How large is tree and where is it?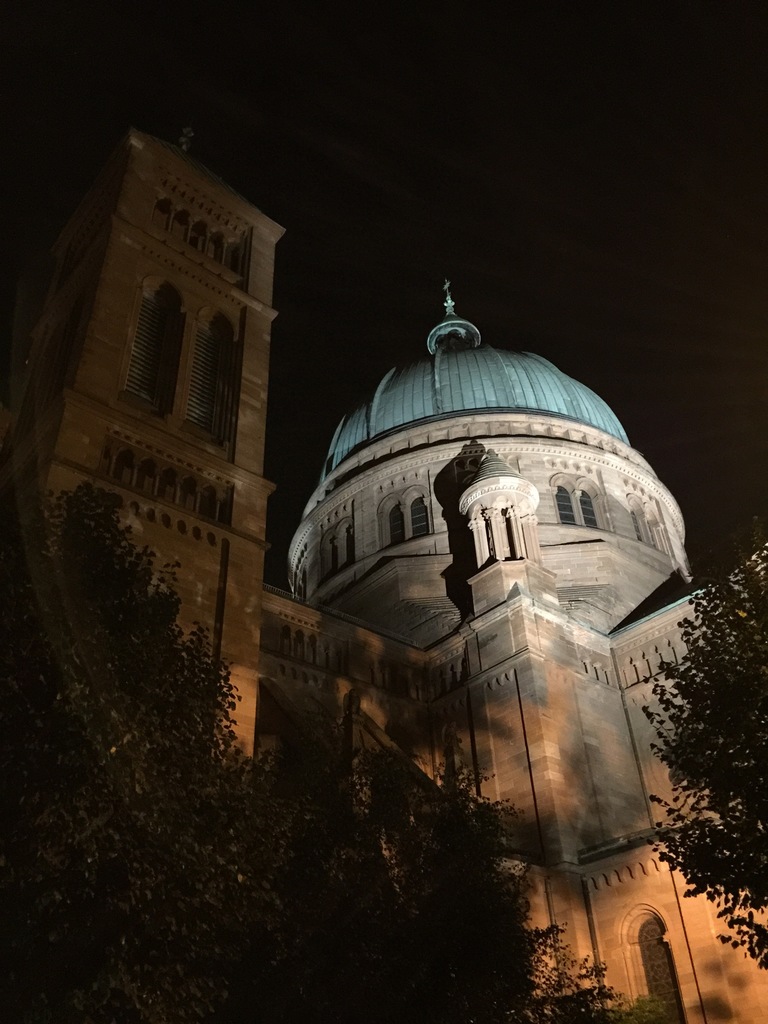
Bounding box: <bbox>653, 548, 758, 932</bbox>.
